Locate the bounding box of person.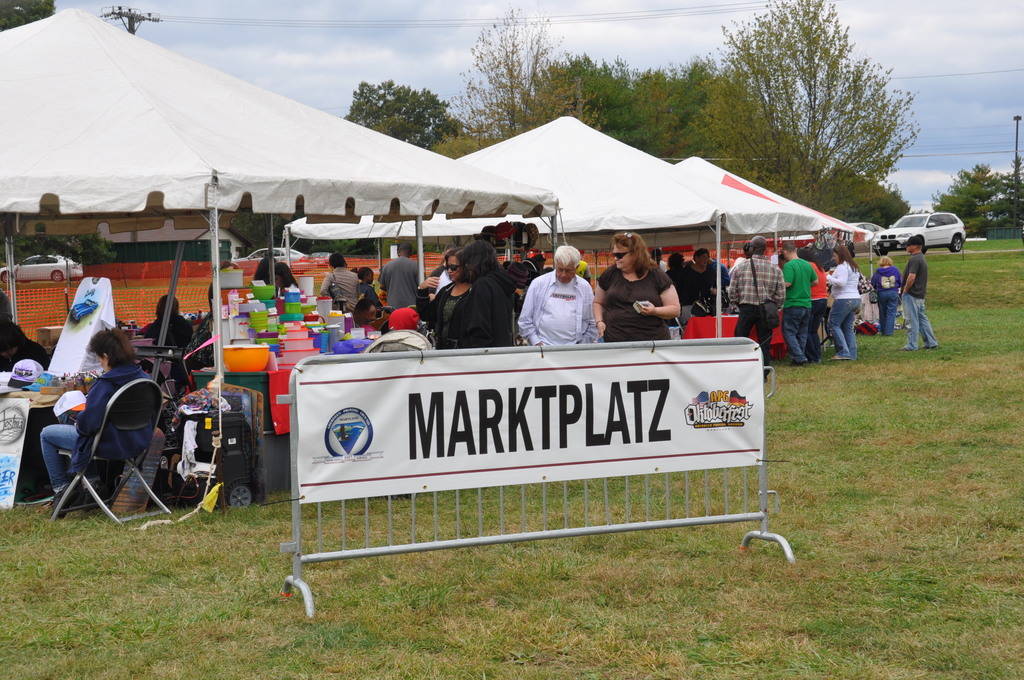
Bounding box: locate(44, 329, 161, 512).
